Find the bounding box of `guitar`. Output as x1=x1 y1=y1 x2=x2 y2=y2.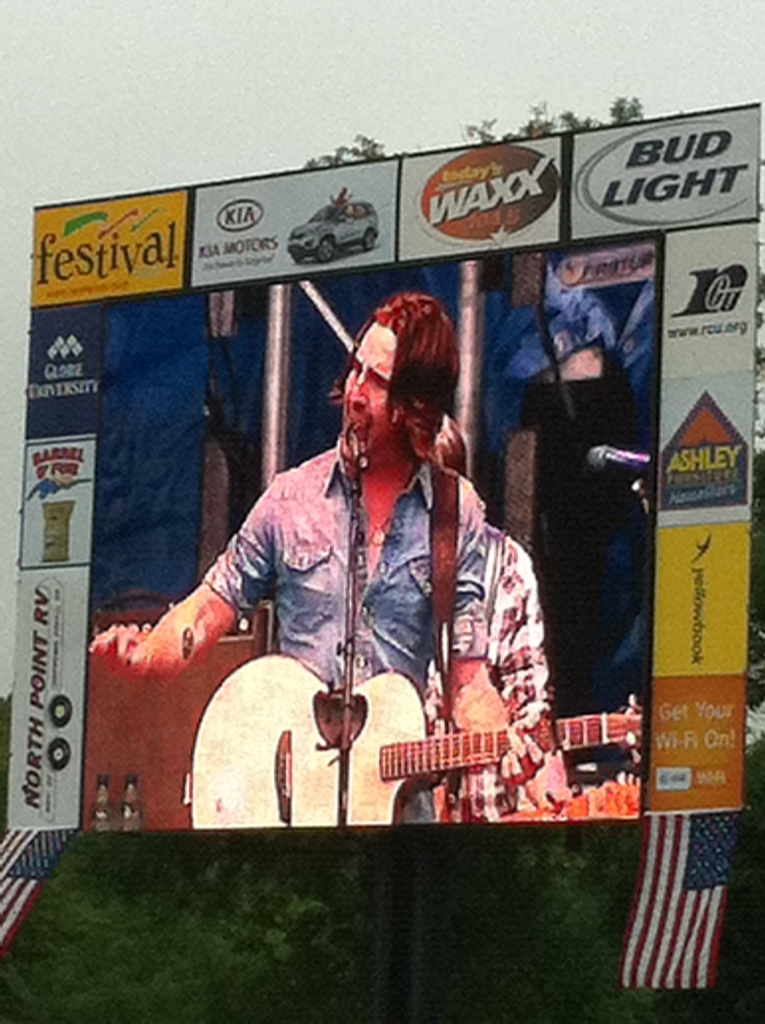
x1=186 y1=652 x2=648 y2=829.
